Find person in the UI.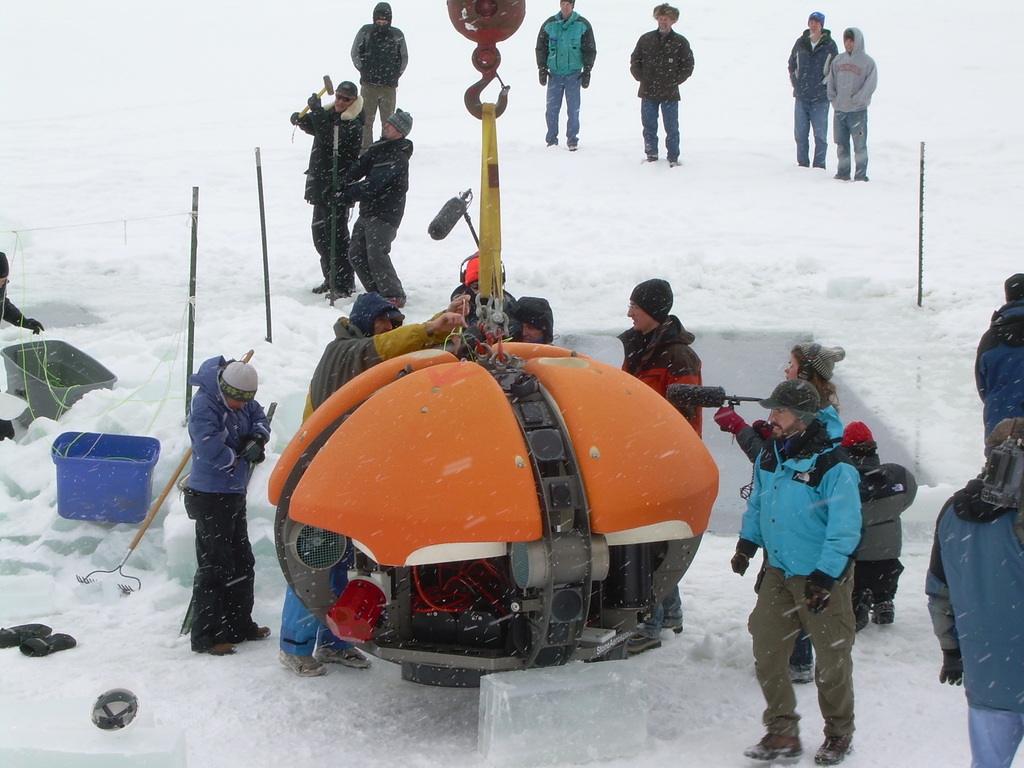
UI element at (0,252,42,333).
